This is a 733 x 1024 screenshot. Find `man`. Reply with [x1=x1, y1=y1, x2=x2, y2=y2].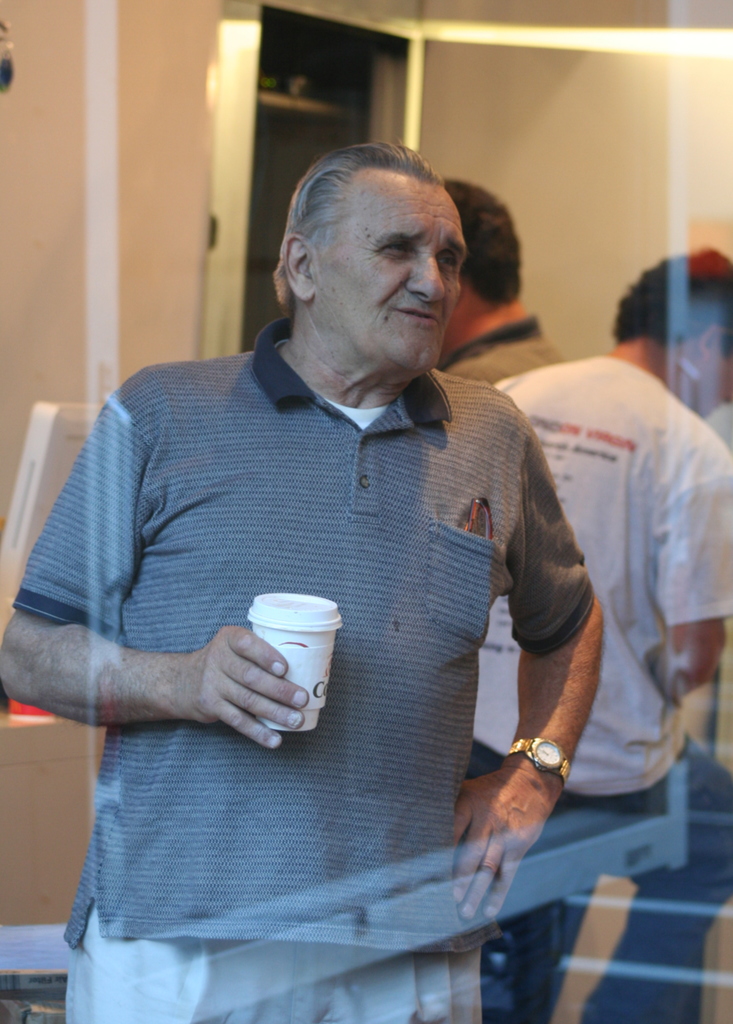
[x1=28, y1=140, x2=633, y2=998].
